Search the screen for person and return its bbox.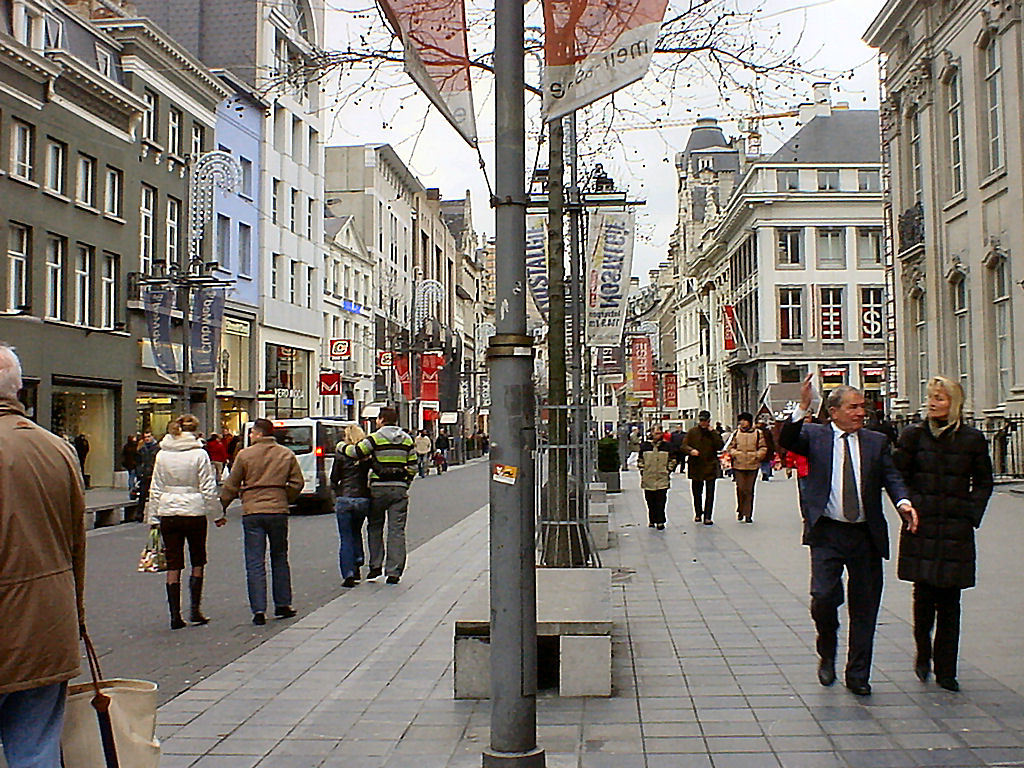
Found: [x1=0, y1=344, x2=86, y2=767].
